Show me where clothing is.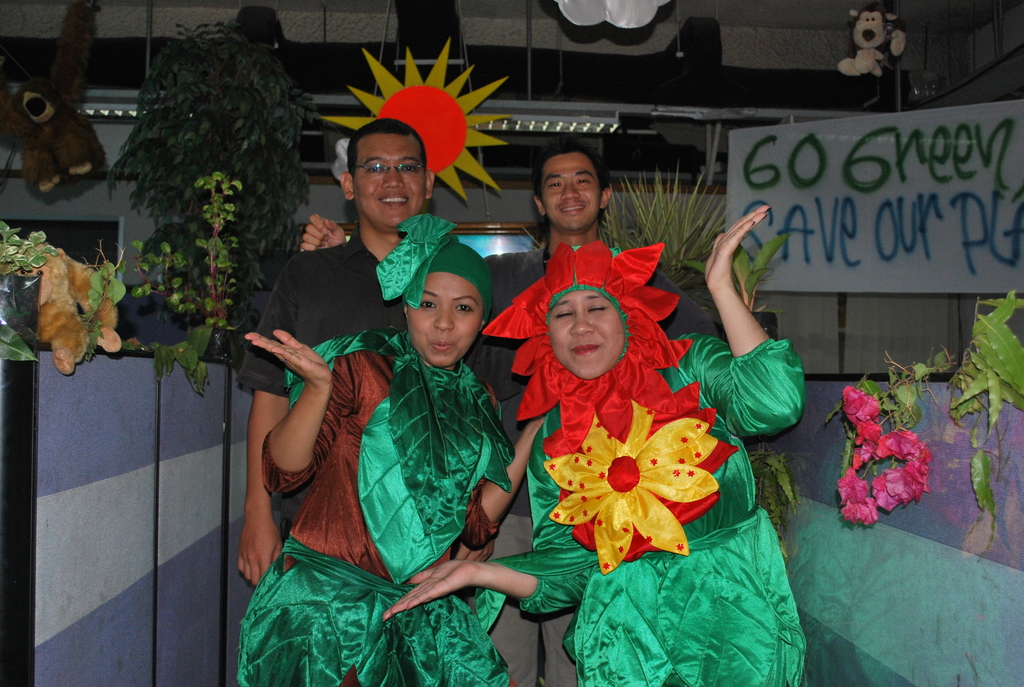
clothing is at [left=238, top=215, right=442, bottom=547].
